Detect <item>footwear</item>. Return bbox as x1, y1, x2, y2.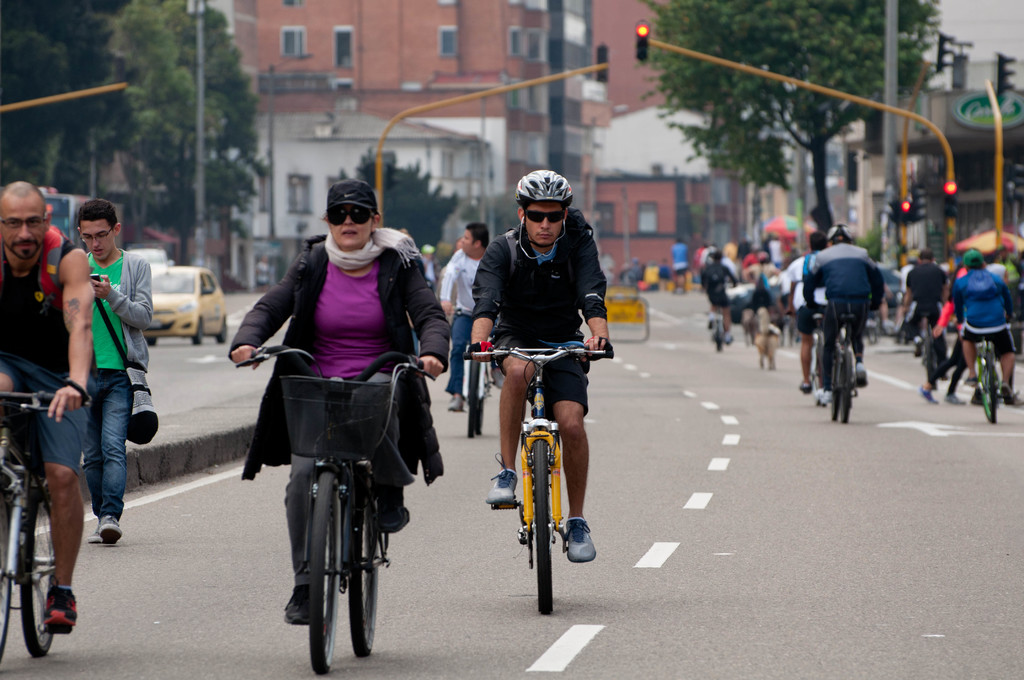
913, 337, 921, 357.
